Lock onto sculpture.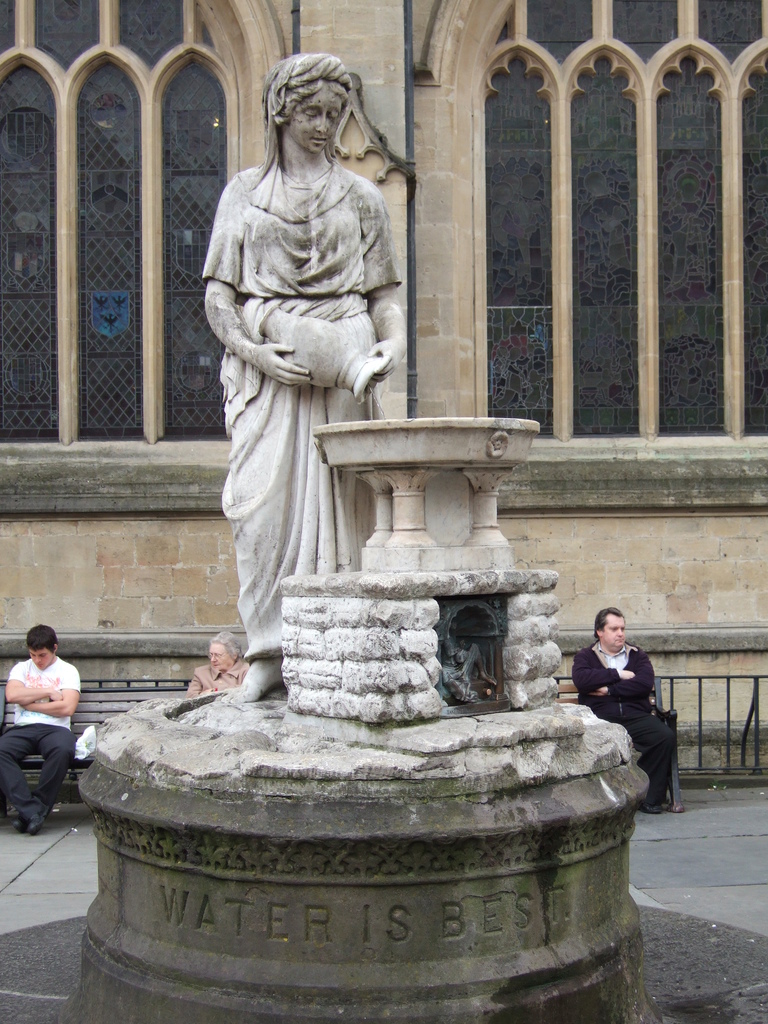
Locked: detection(191, 55, 422, 735).
